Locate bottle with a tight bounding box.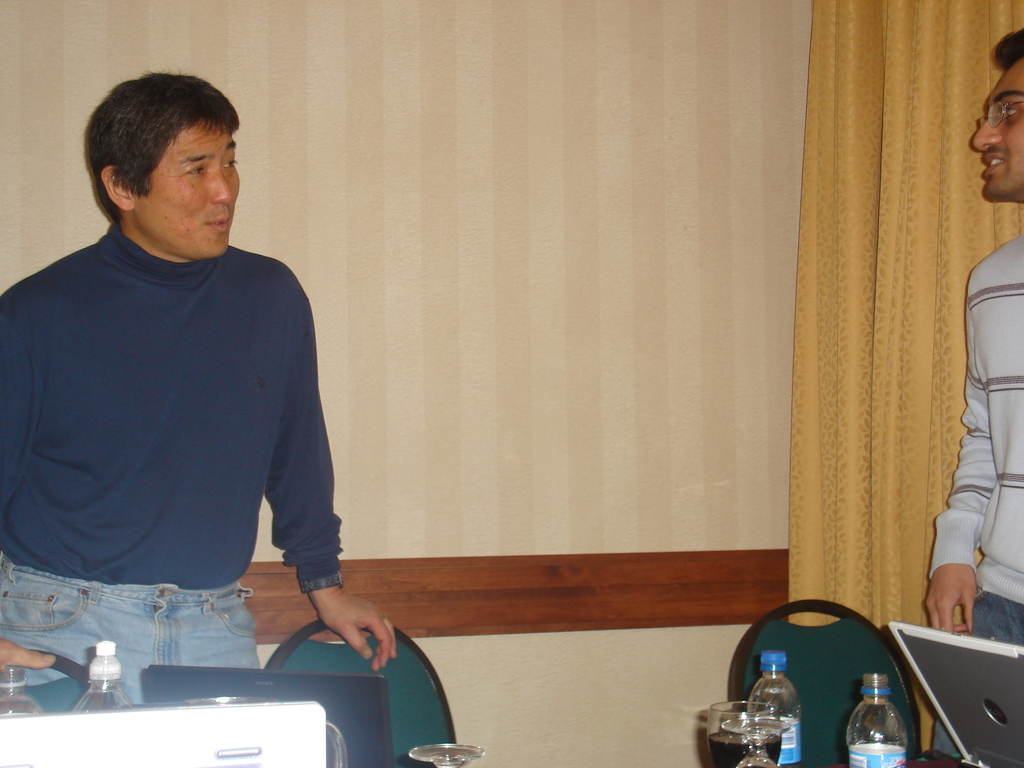
0:663:42:715.
